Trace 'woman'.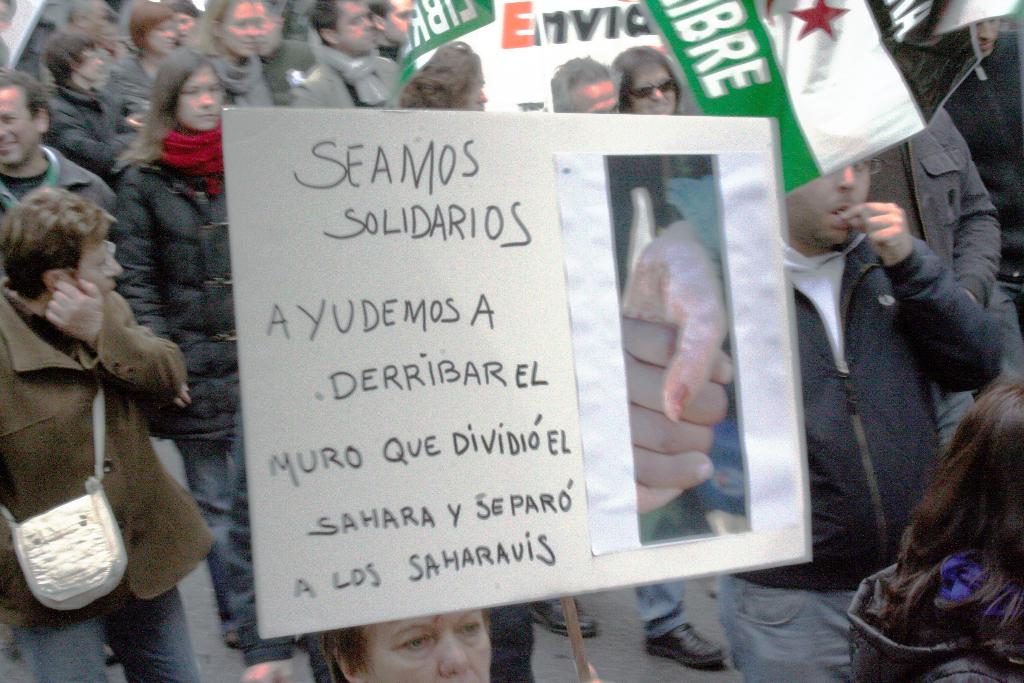
Traced to {"left": 35, "top": 21, "right": 138, "bottom": 176}.
